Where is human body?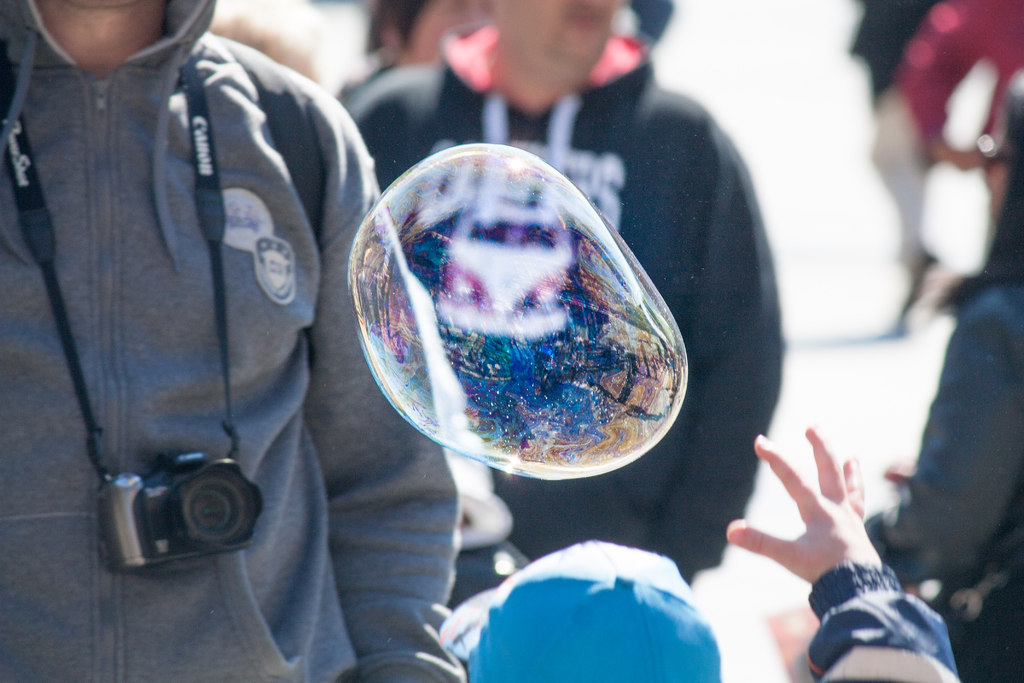
<bbox>867, 286, 1023, 682</bbox>.
